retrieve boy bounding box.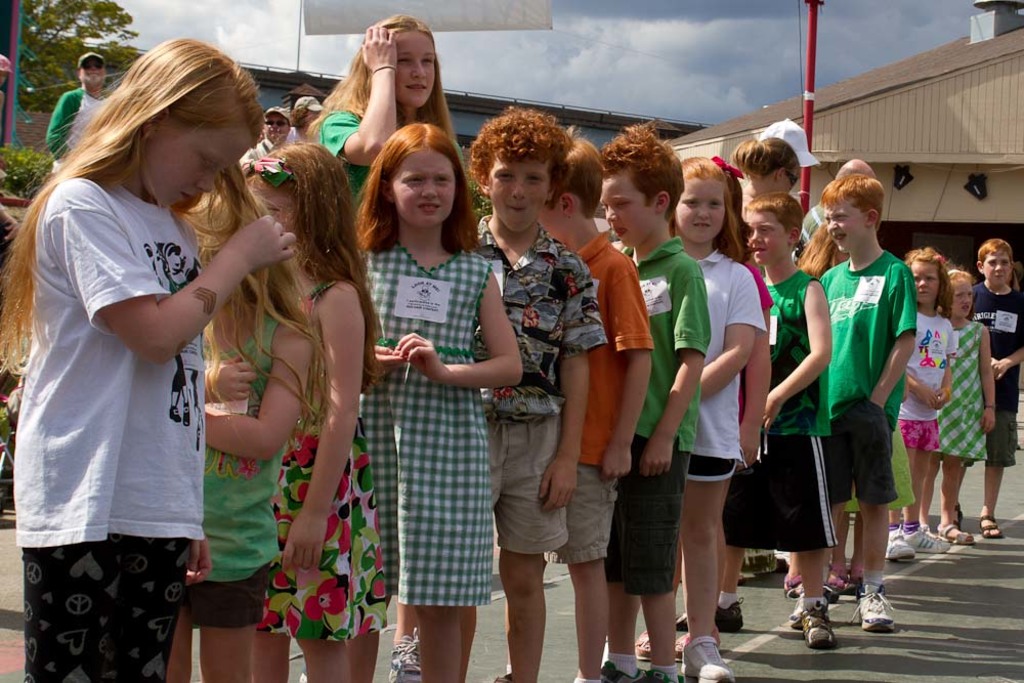
Bounding box: 597,124,711,680.
